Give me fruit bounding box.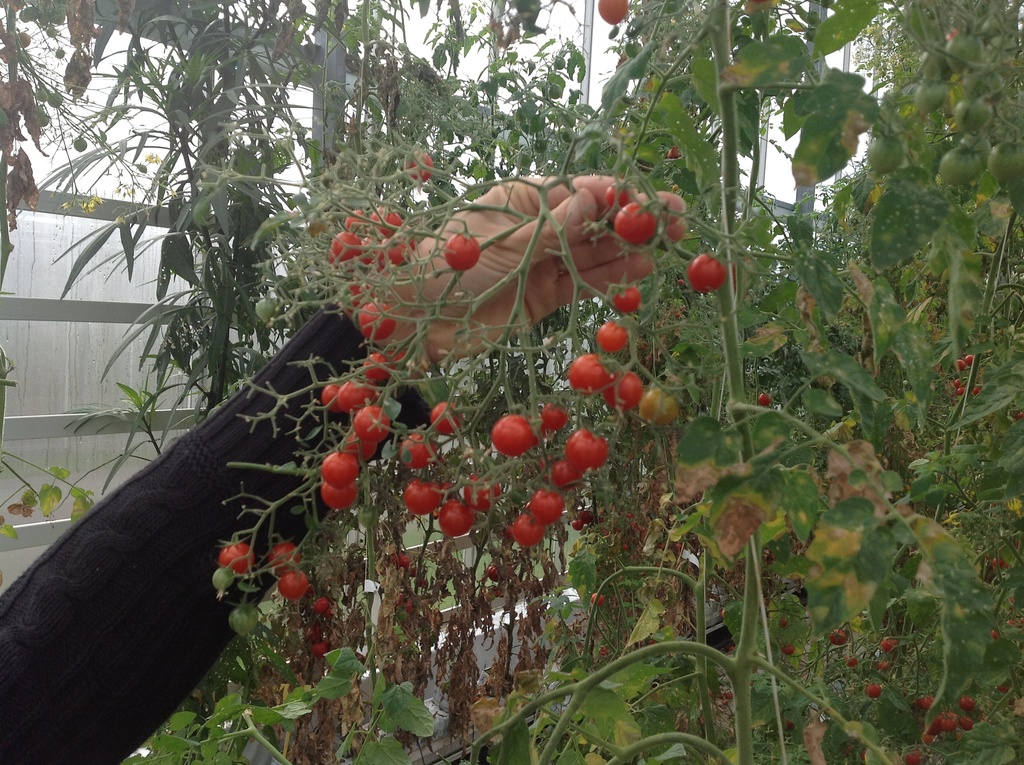
detection(390, 552, 412, 568).
